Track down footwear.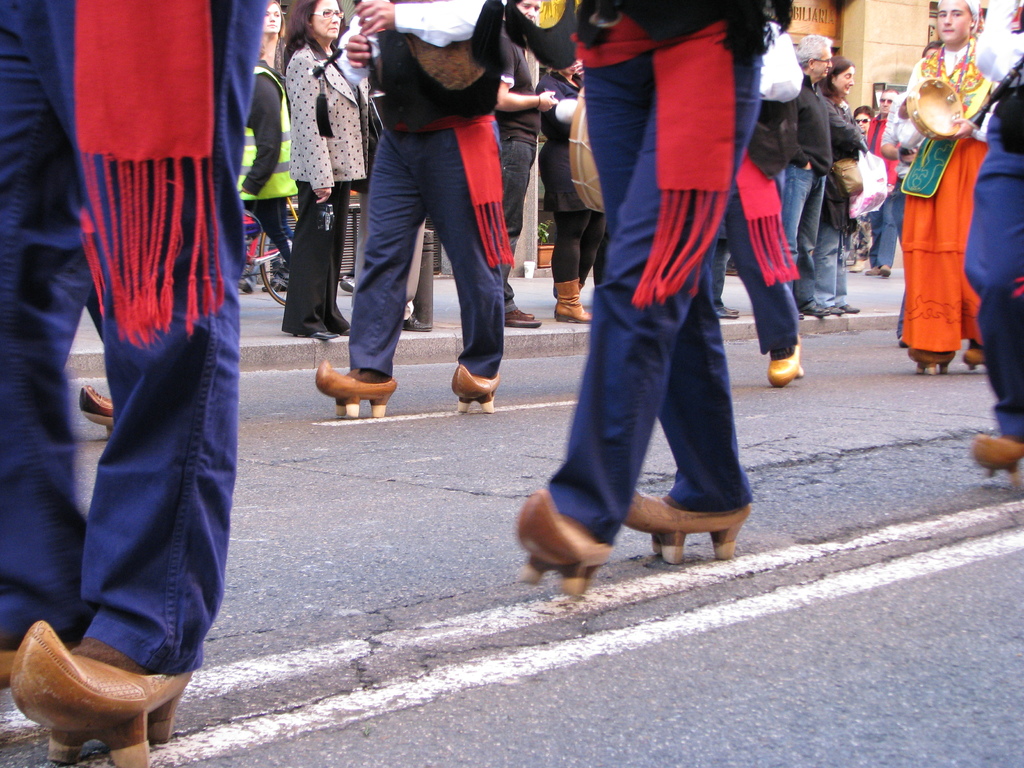
Tracked to crop(797, 309, 804, 319).
